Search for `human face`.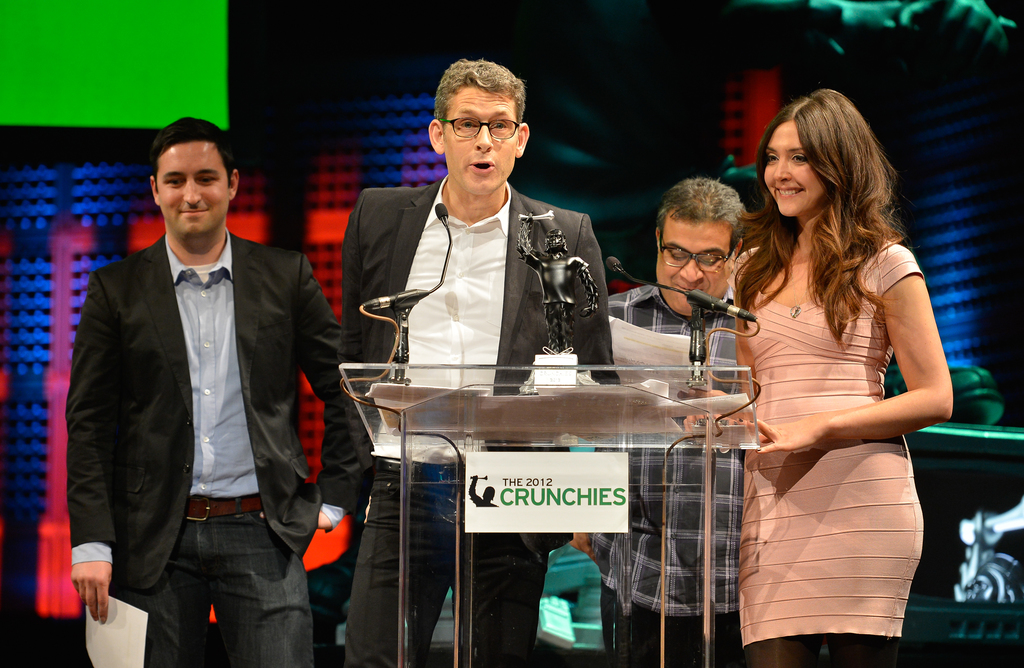
Found at detection(758, 121, 831, 219).
